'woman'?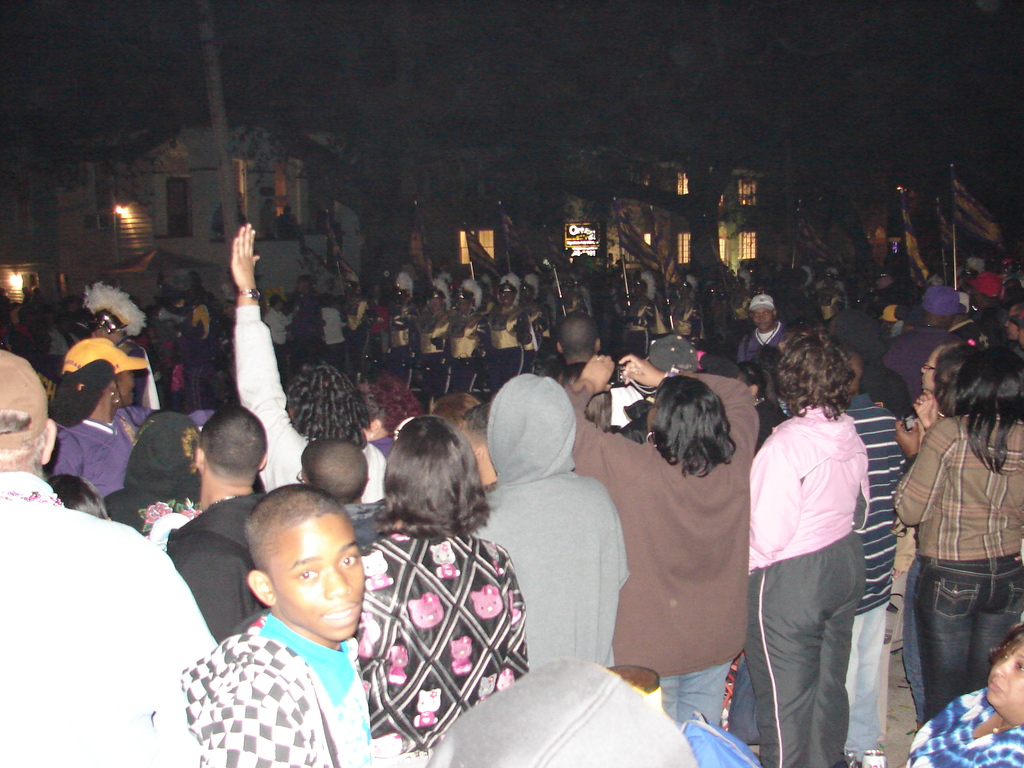
895,623,1023,767
